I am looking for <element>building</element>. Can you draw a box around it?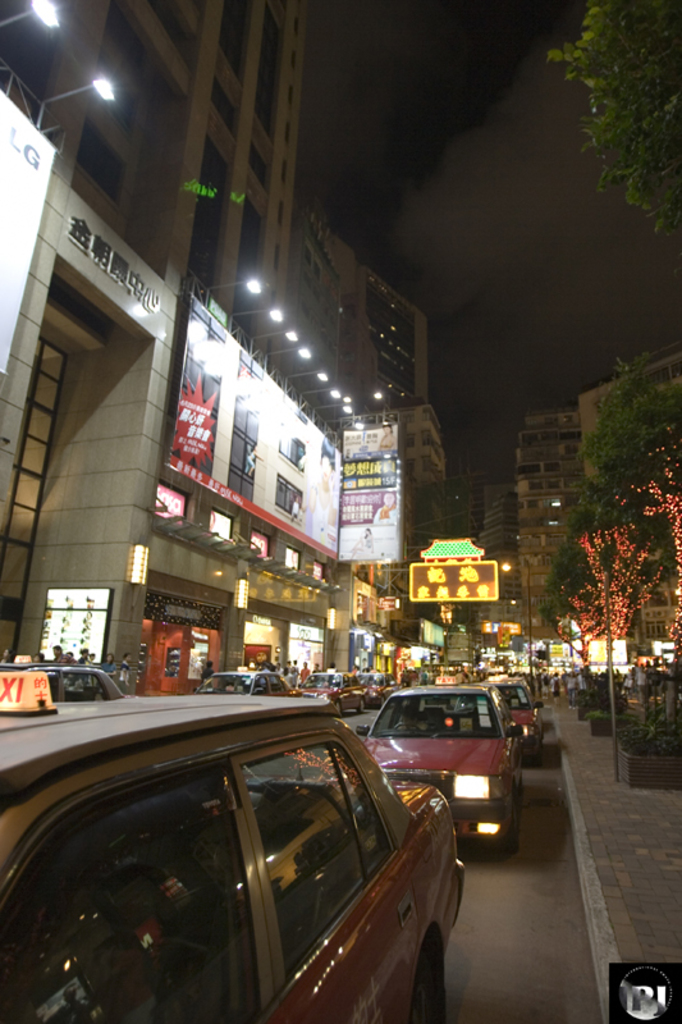
Sure, the bounding box is x1=0, y1=0, x2=444, y2=708.
